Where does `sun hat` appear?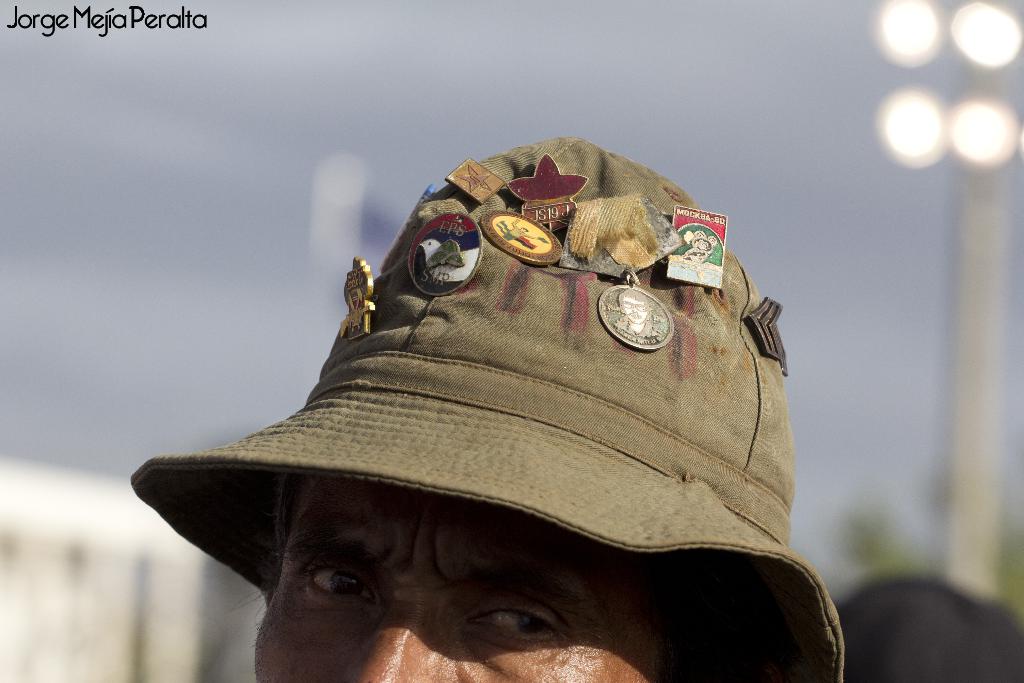
Appears at 124/139/853/682.
